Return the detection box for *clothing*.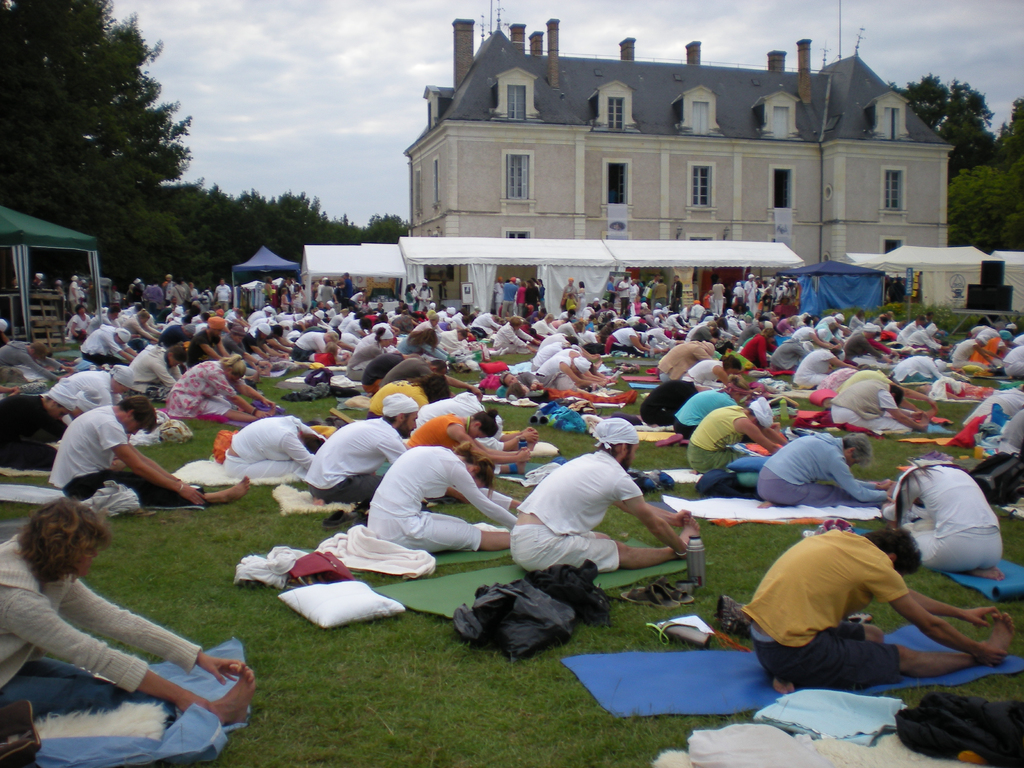
0,527,202,719.
